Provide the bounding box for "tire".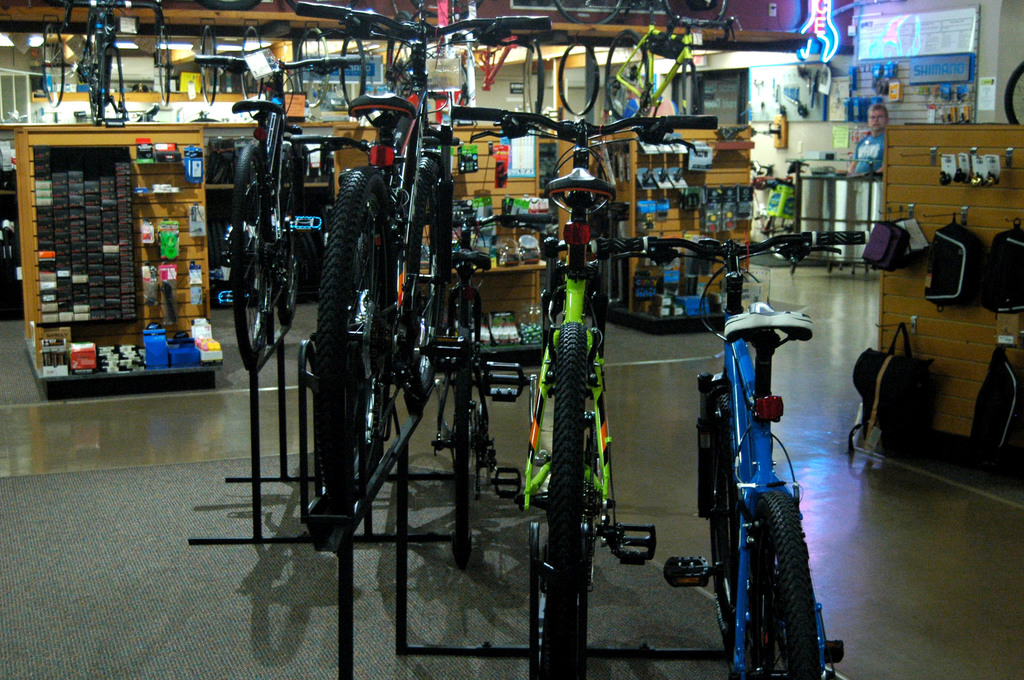
[542, 321, 588, 679].
